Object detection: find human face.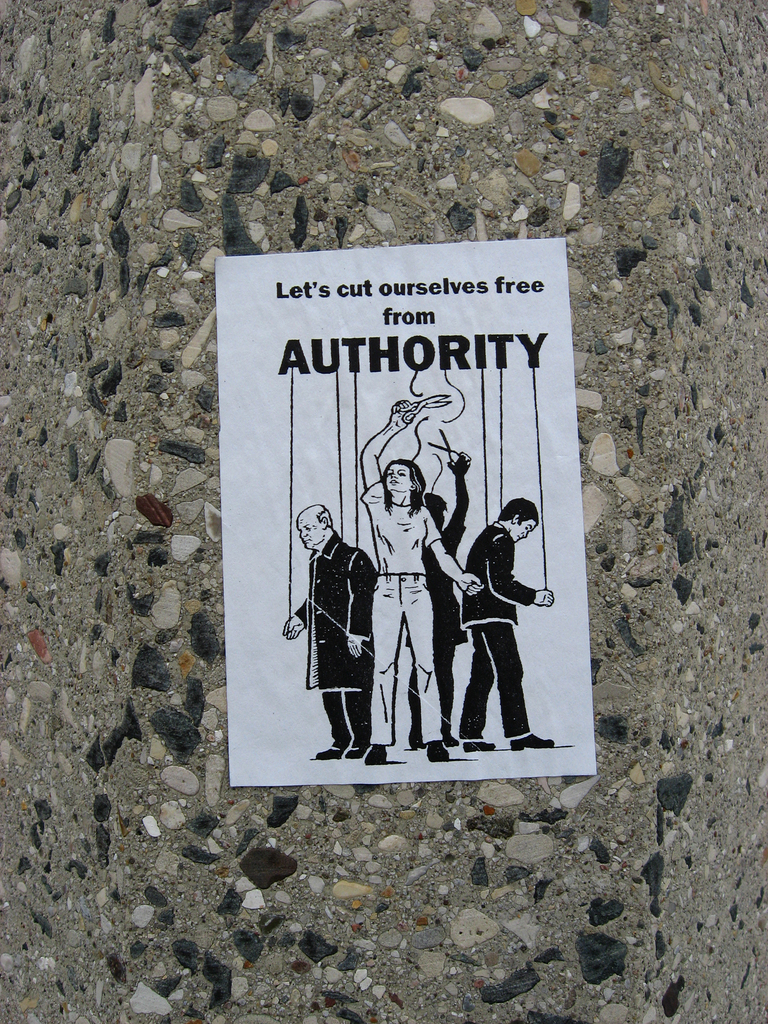
<region>295, 515, 326, 548</region>.
